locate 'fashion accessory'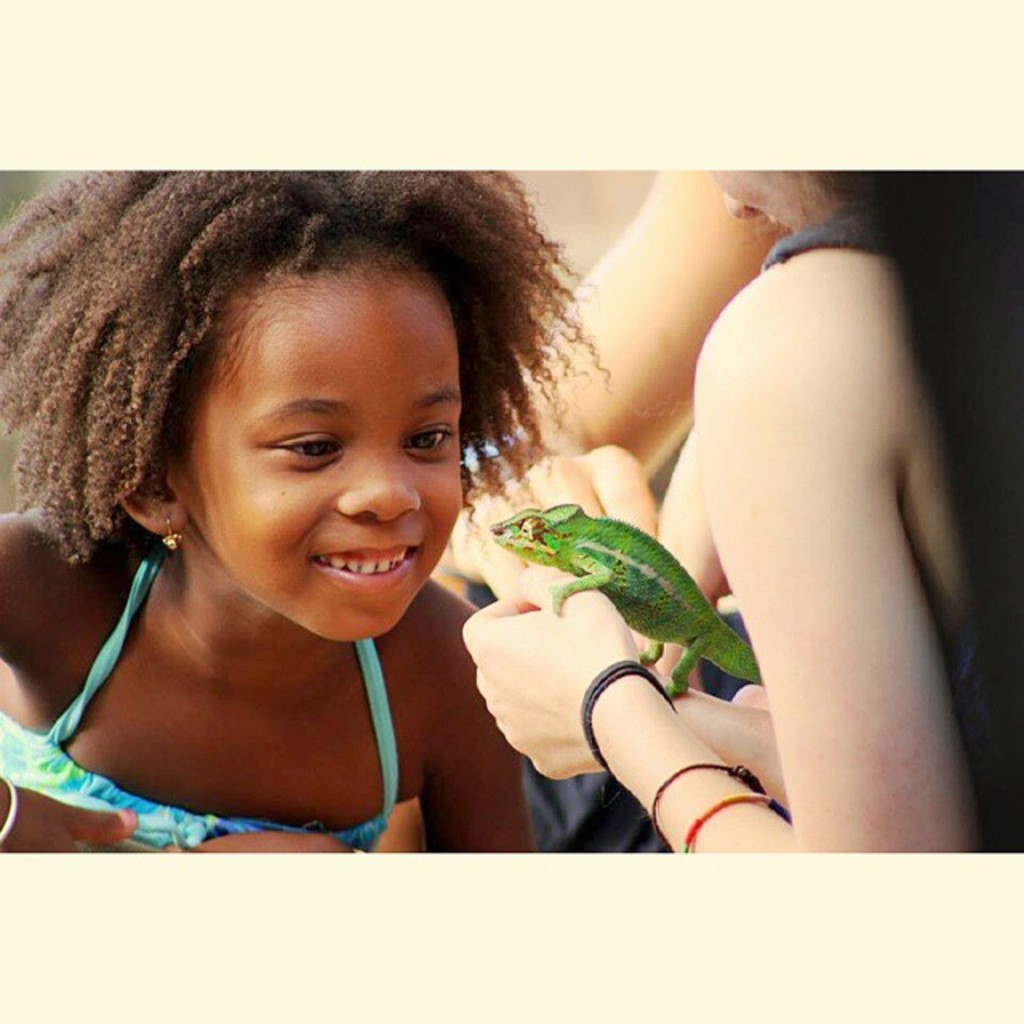
{"x1": 0, "y1": 779, "x2": 14, "y2": 840}
